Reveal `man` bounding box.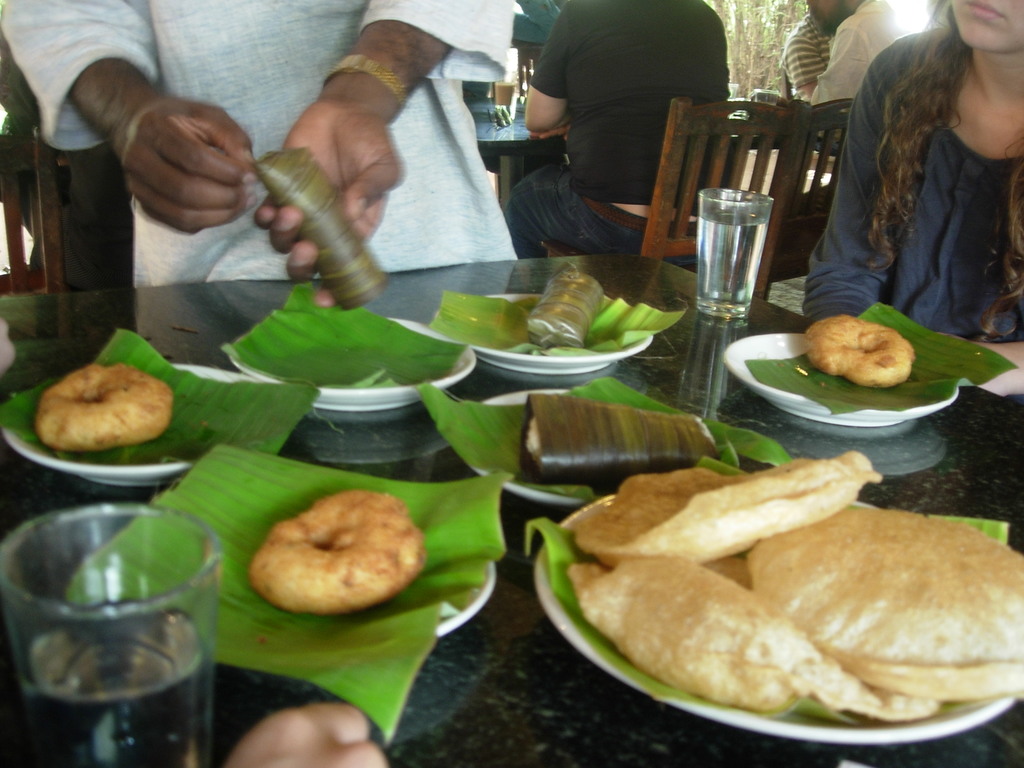
Revealed: bbox(0, 0, 522, 299).
